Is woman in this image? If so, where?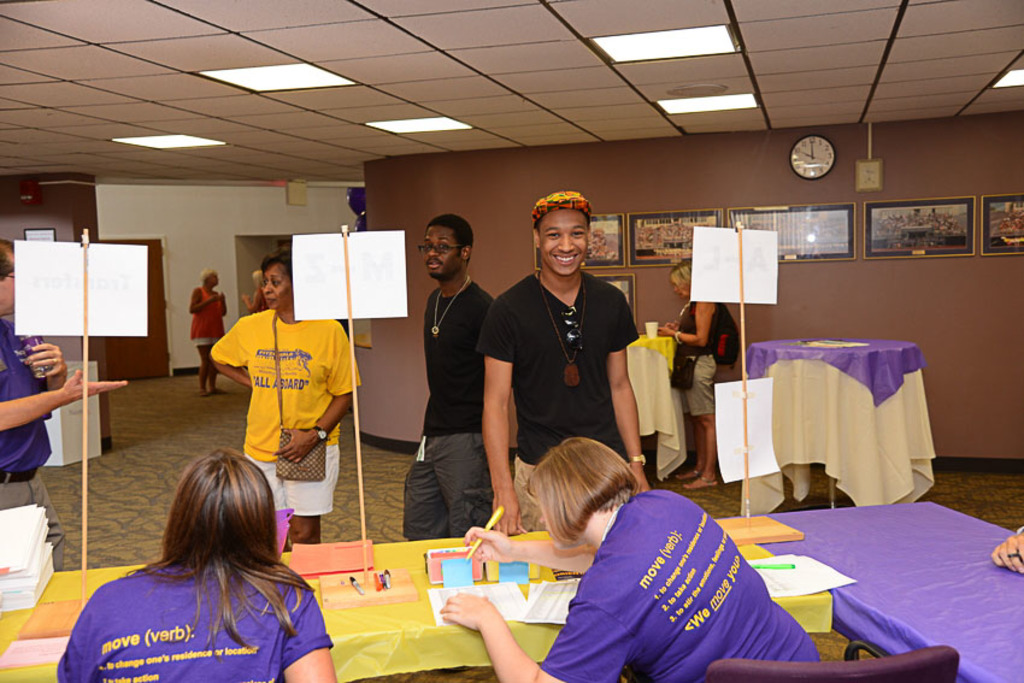
Yes, at x1=188 y1=267 x2=231 y2=395.
